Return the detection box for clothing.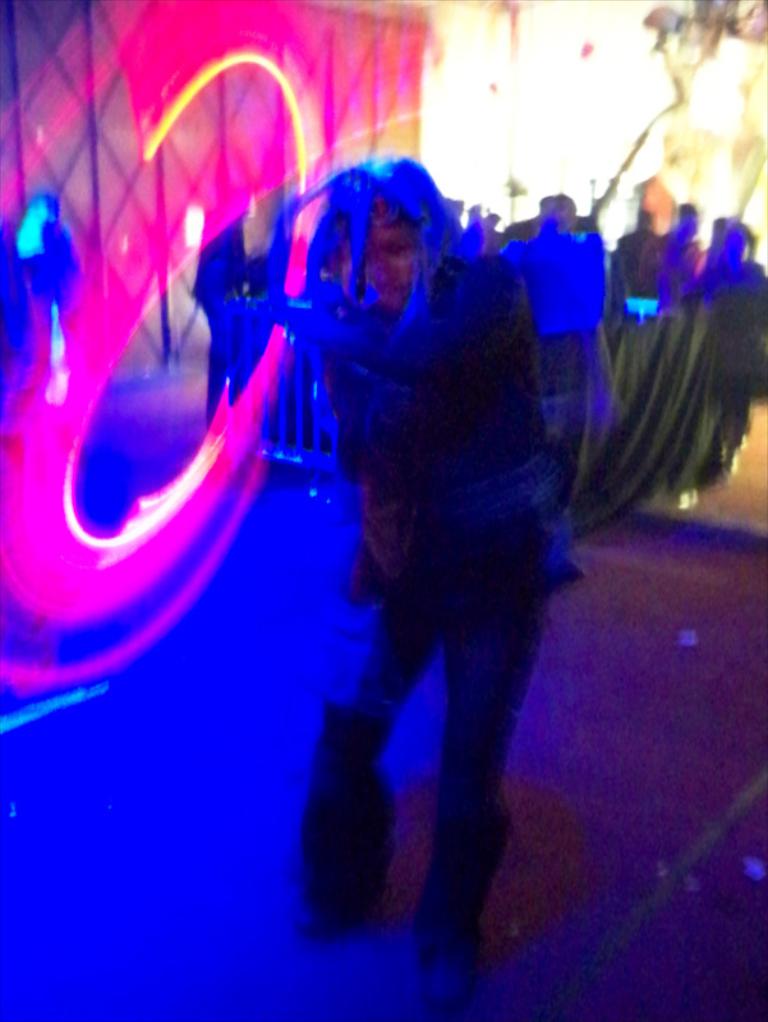
select_region(475, 216, 622, 457).
